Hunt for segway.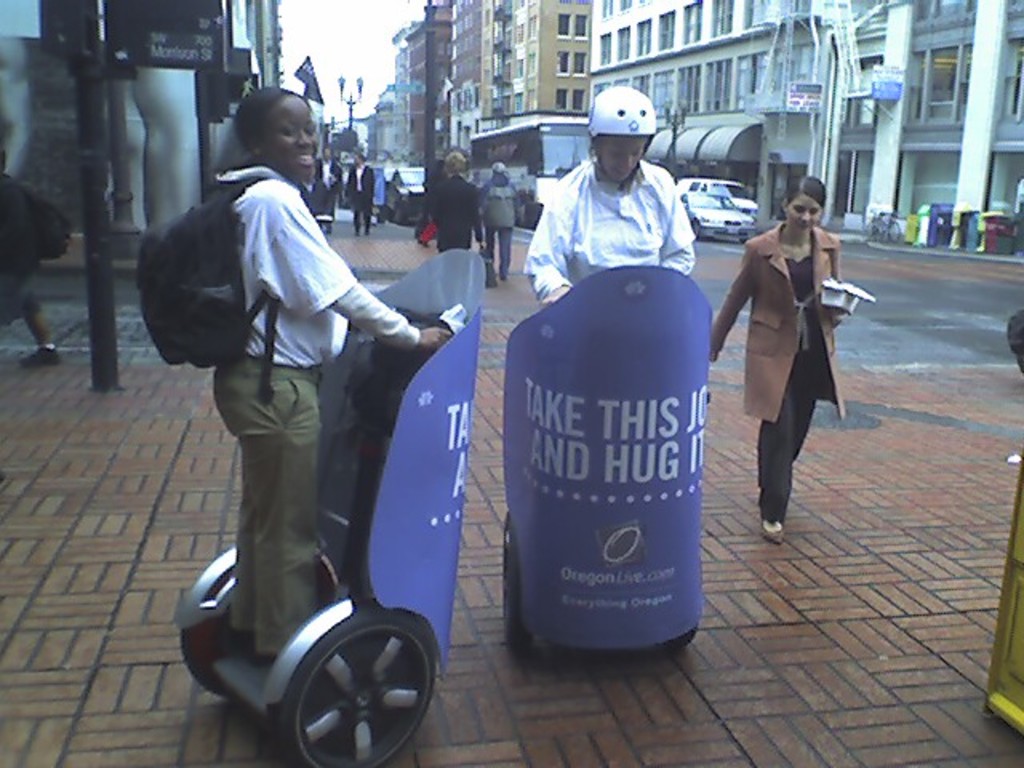
Hunted down at (left=176, top=251, right=485, bottom=766).
